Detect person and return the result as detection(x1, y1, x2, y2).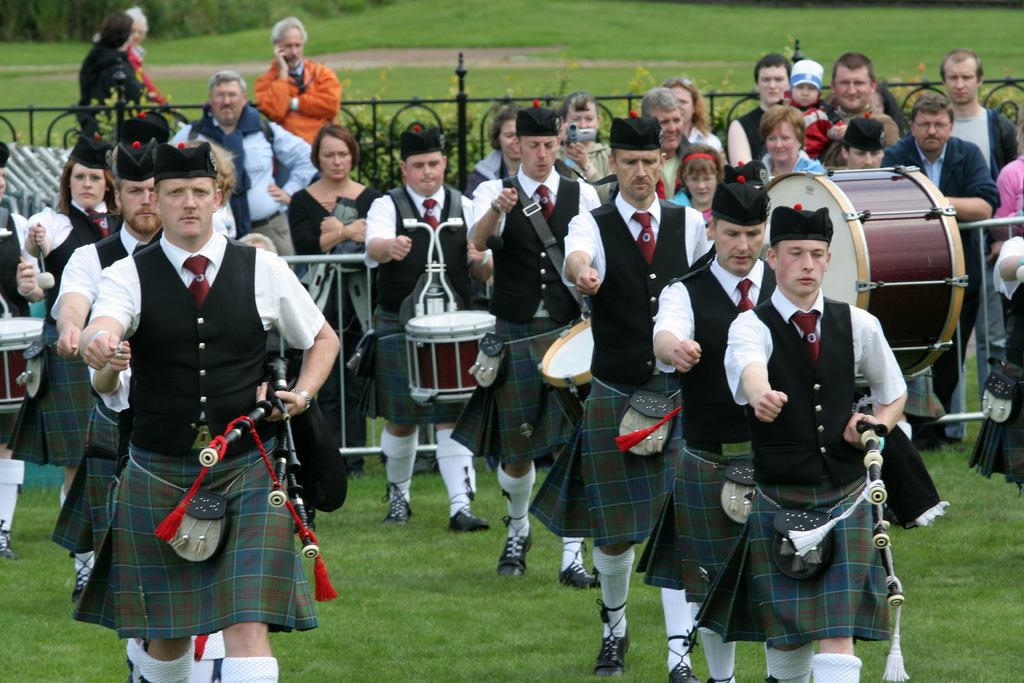
detection(10, 138, 116, 598).
